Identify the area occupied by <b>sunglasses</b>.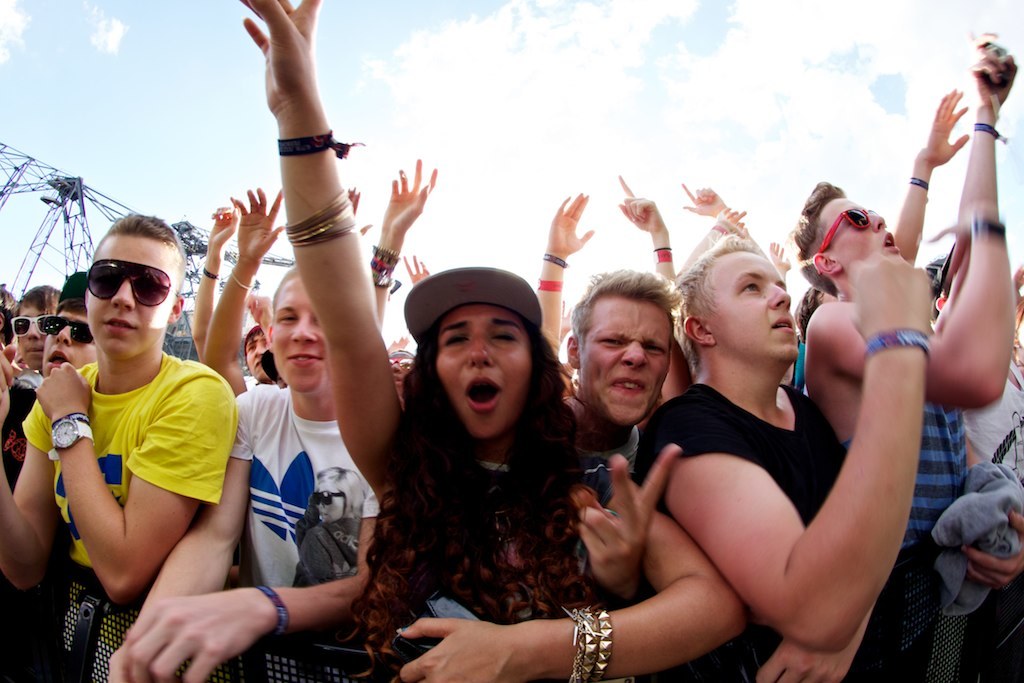
Area: 87/256/181/307.
